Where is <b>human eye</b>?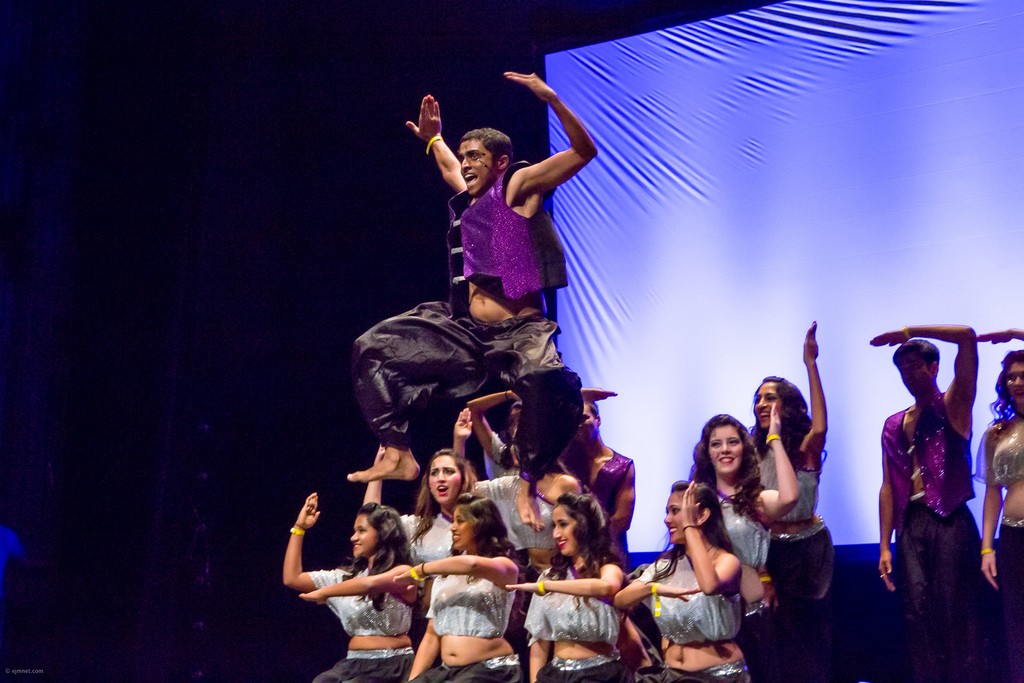
x1=669 y1=505 x2=682 y2=514.
